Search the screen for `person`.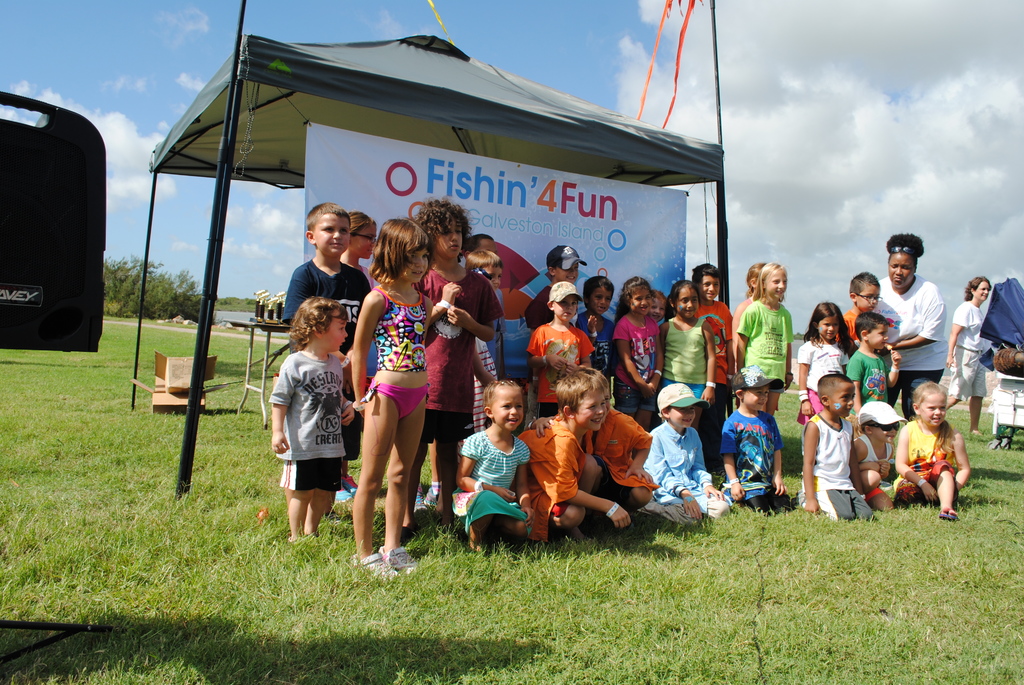
Found at <region>284, 199, 376, 358</region>.
